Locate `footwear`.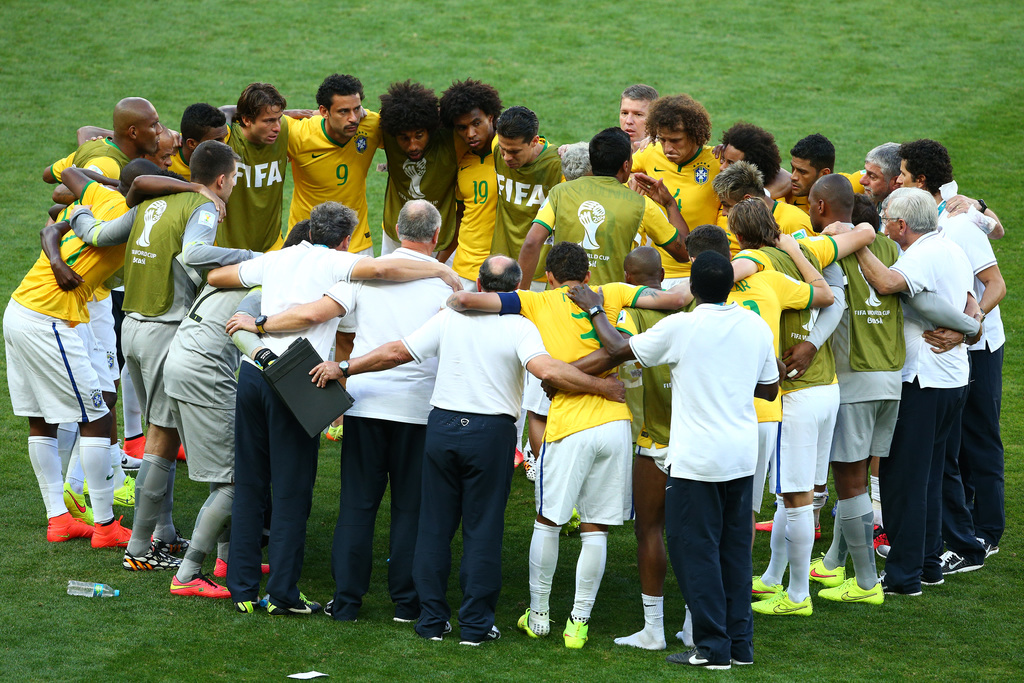
Bounding box: [319, 598, 354, 621].
